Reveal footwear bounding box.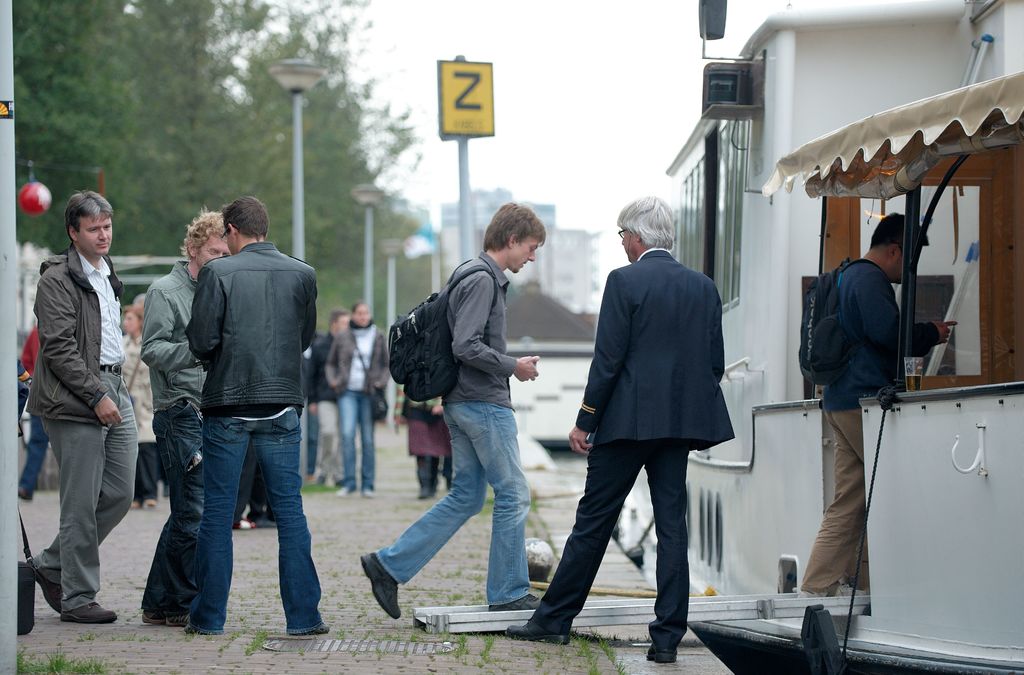
Revealed: bbox=(167, 612, 195, 626).
